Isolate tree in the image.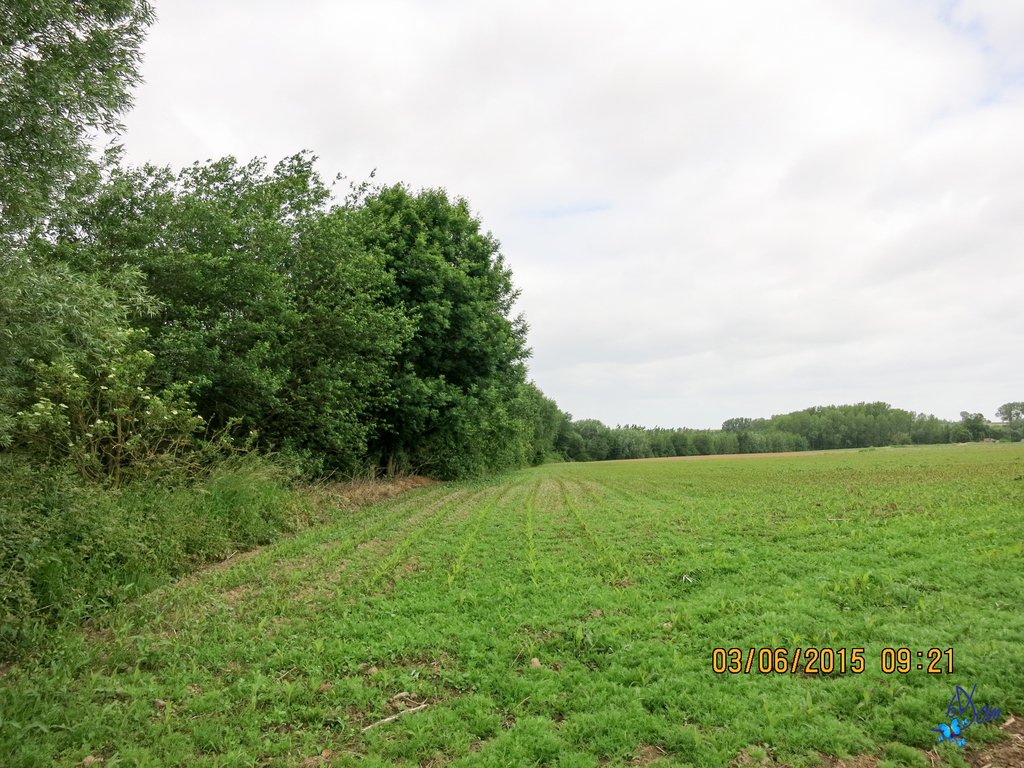
Isolated region: region(664, 420, 701, 451).
